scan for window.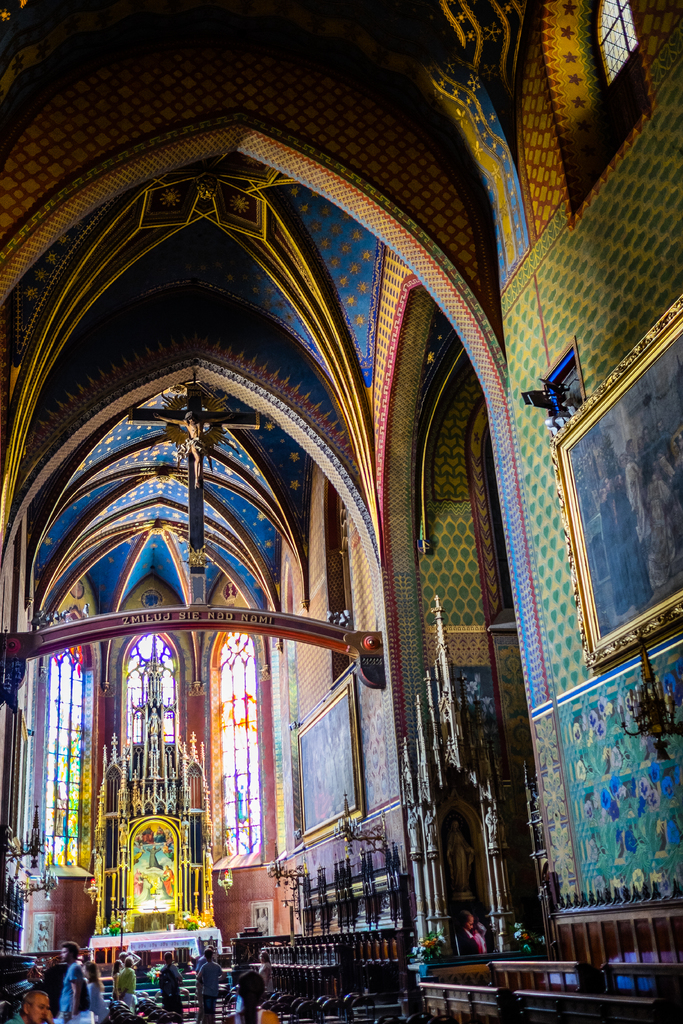
Scan result: [565, 0, 646, 118].
